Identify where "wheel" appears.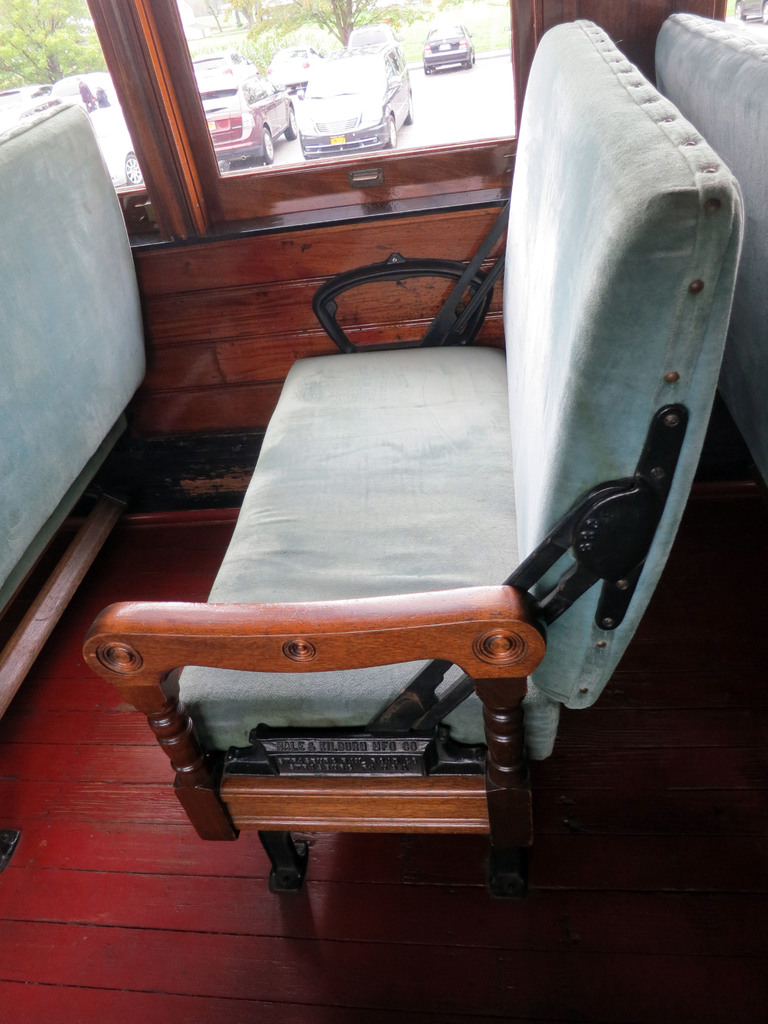
Appears at 424:65:429:76.
